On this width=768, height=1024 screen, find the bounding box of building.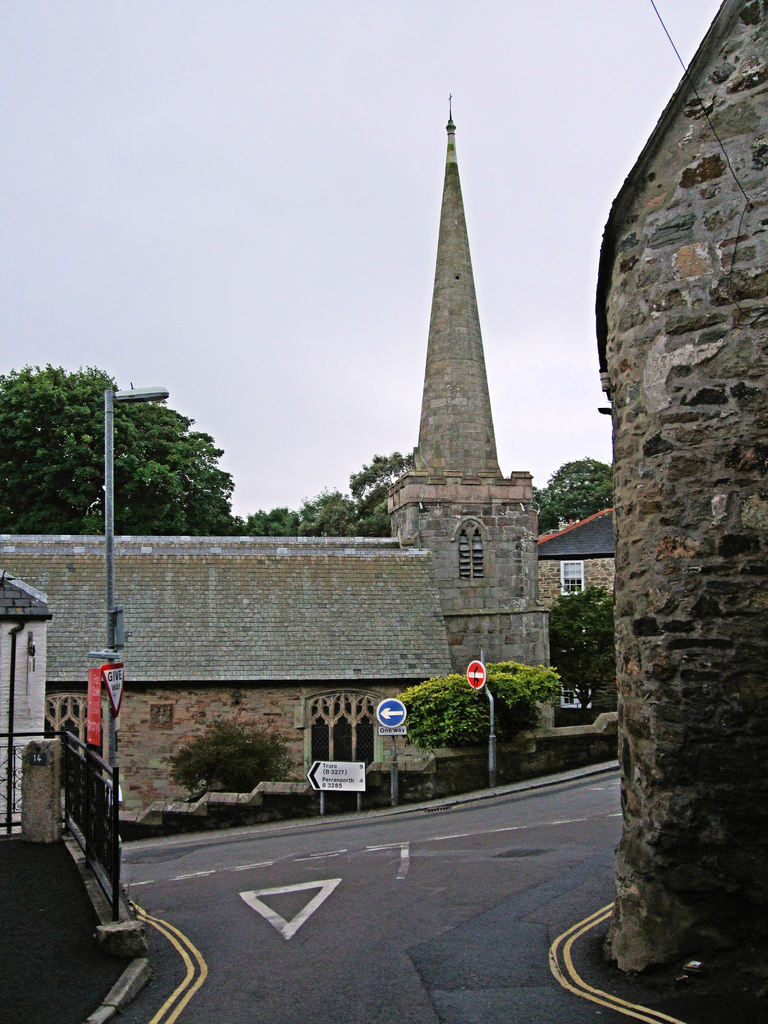
Bounding box: x1=0 y1=90 x2=550 y2=807.
